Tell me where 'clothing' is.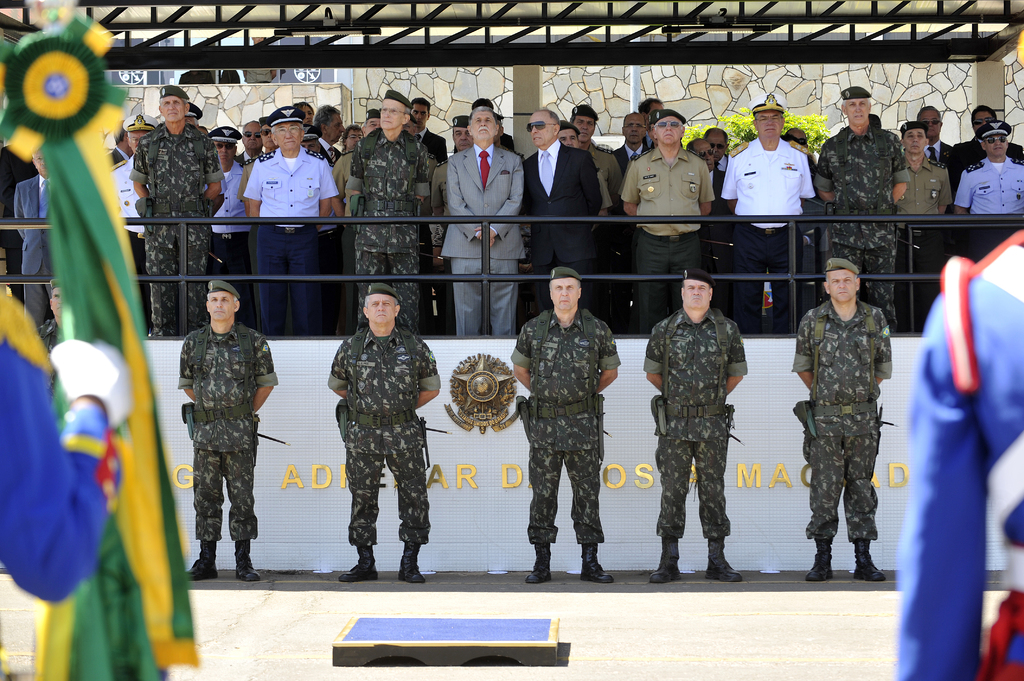
'clothing' is at (x1=810, y1=120, x2=910, y2=319).
